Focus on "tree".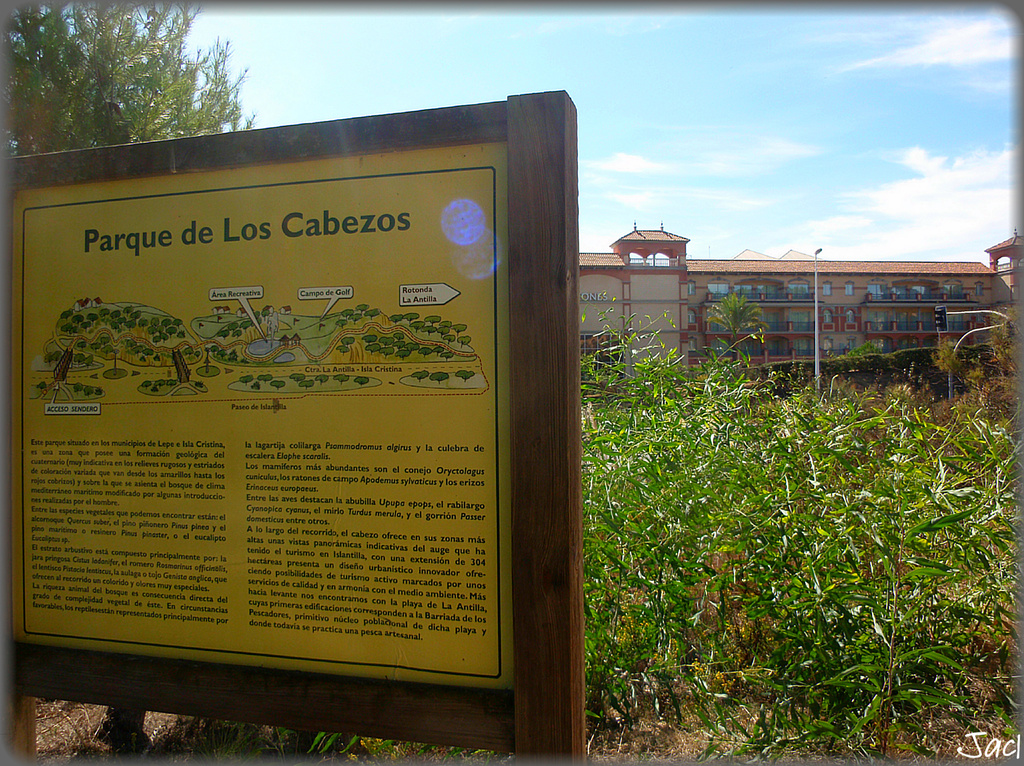
Focused at {"left": 343, "top": 311, "right": 351, "bottom": 315}.
